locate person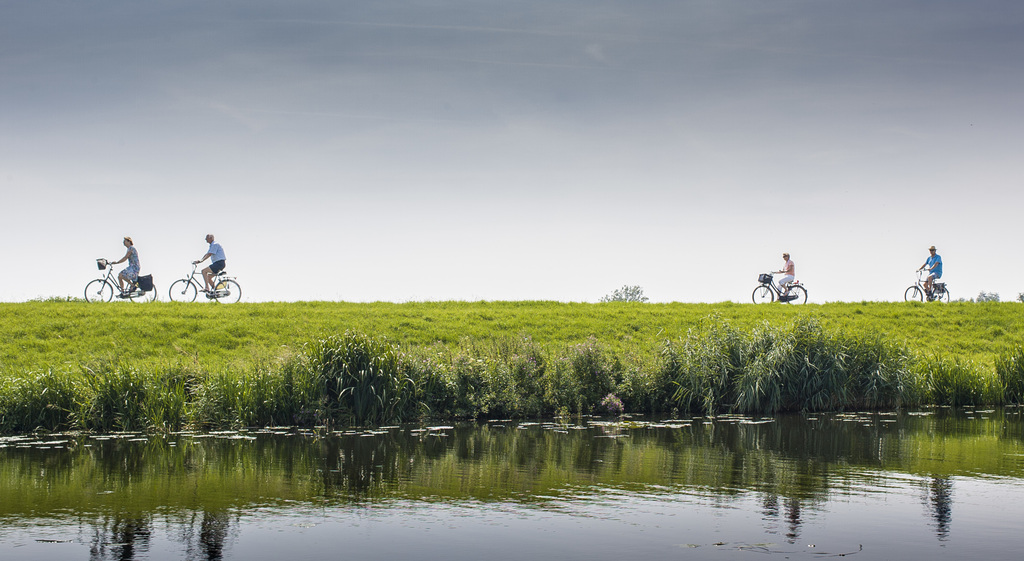
pyautogui.locateOnScreen(191, 236, 228, 287)
